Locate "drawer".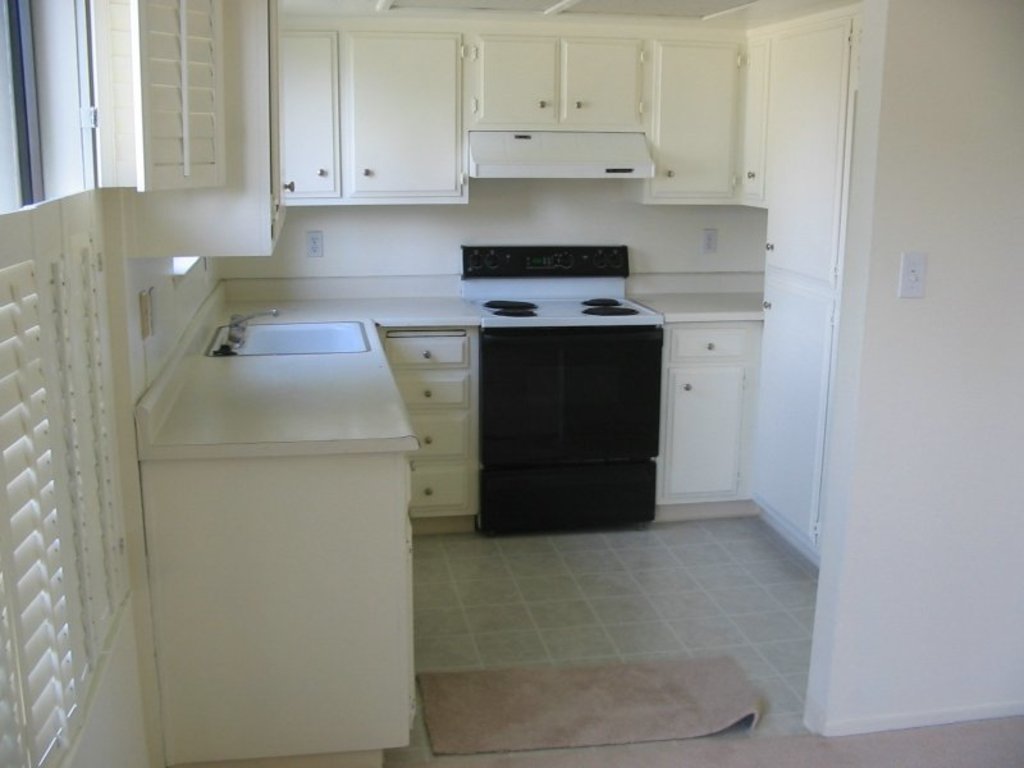
Bounding box: <bbox>404, 467, 470, 509</bbox>.
